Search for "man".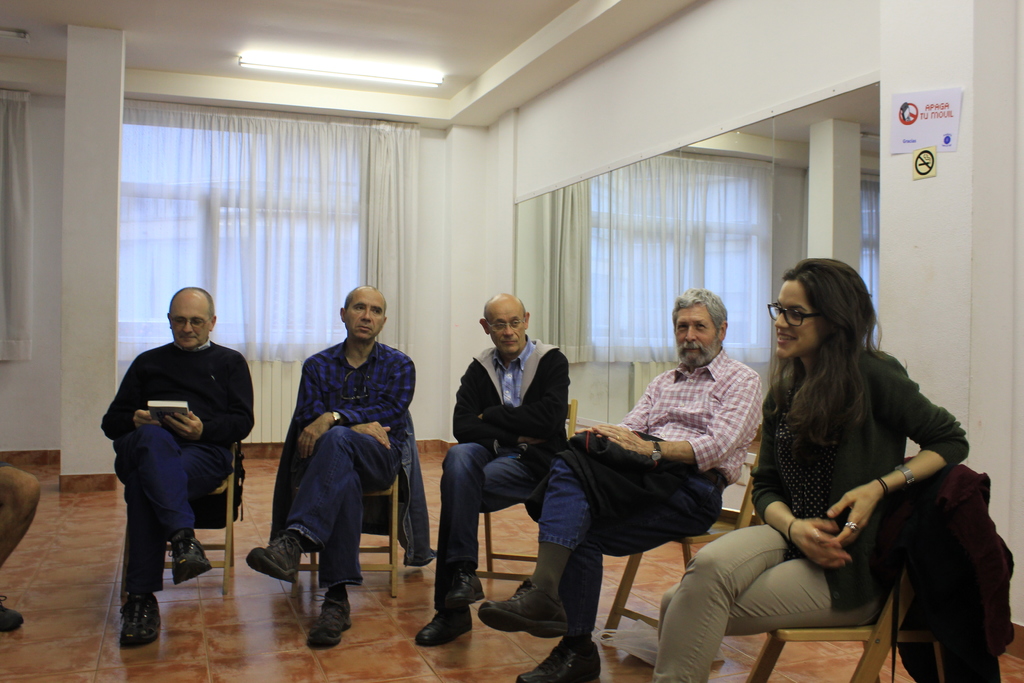
Found at left=97, top=286, right=250, bottom=632.
